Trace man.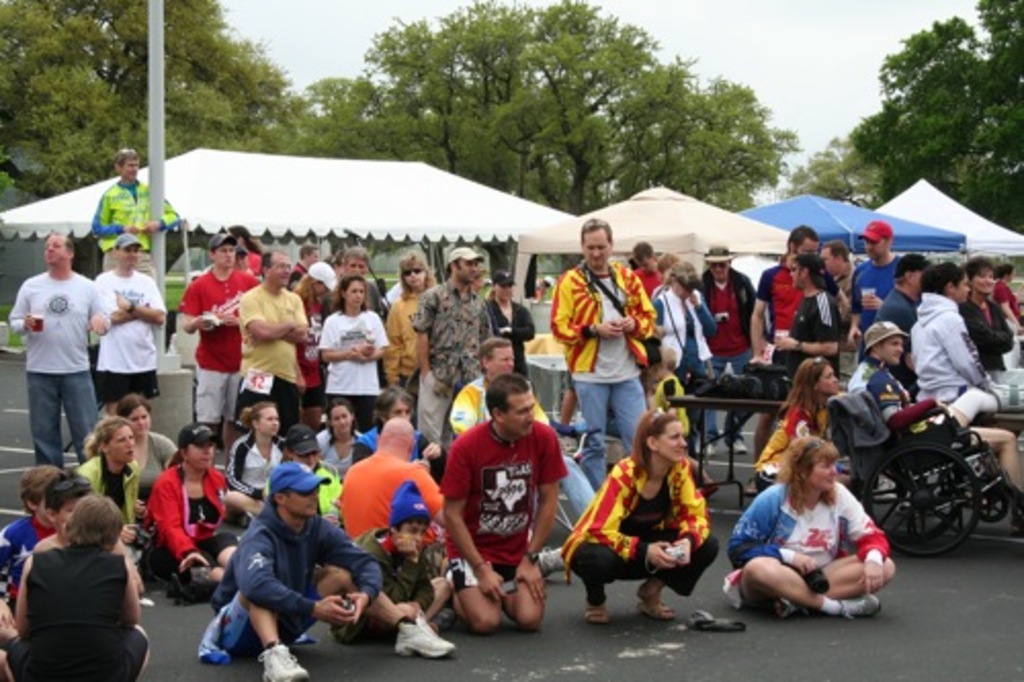
Traced to <region>831, 301, 1014, 506</region>.
